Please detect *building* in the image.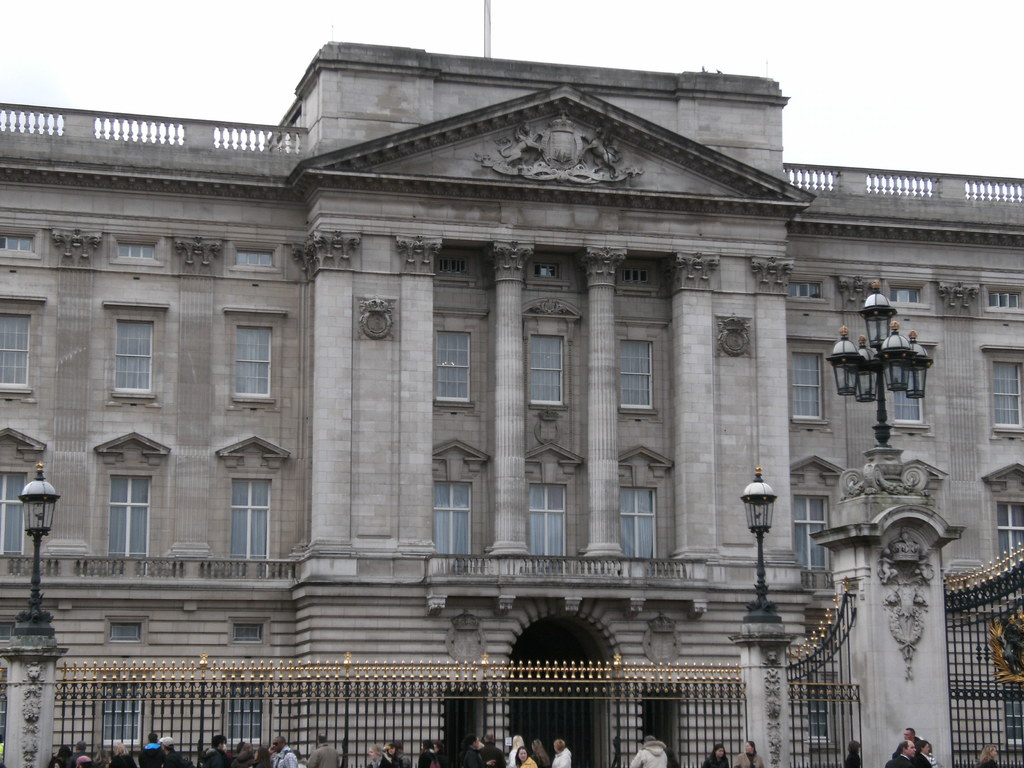
locate(0, 42, 1023, 767).
